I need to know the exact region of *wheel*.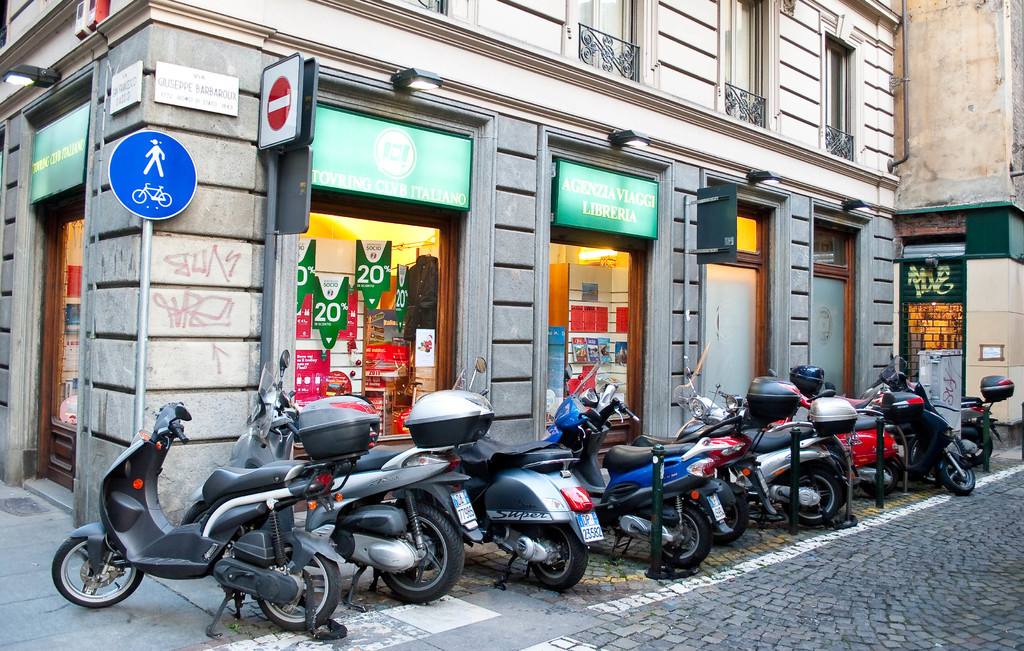
Region: [48, 524, 145, 607].
